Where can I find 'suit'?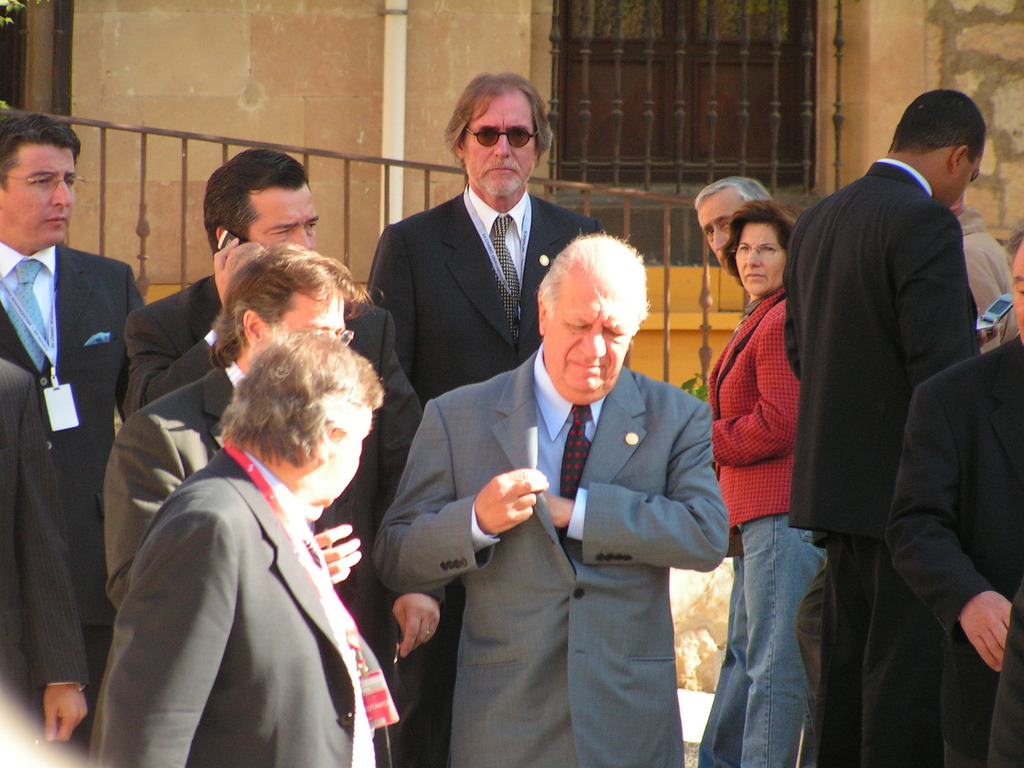
You can find it at BBox(370, 342, 728, 767).
